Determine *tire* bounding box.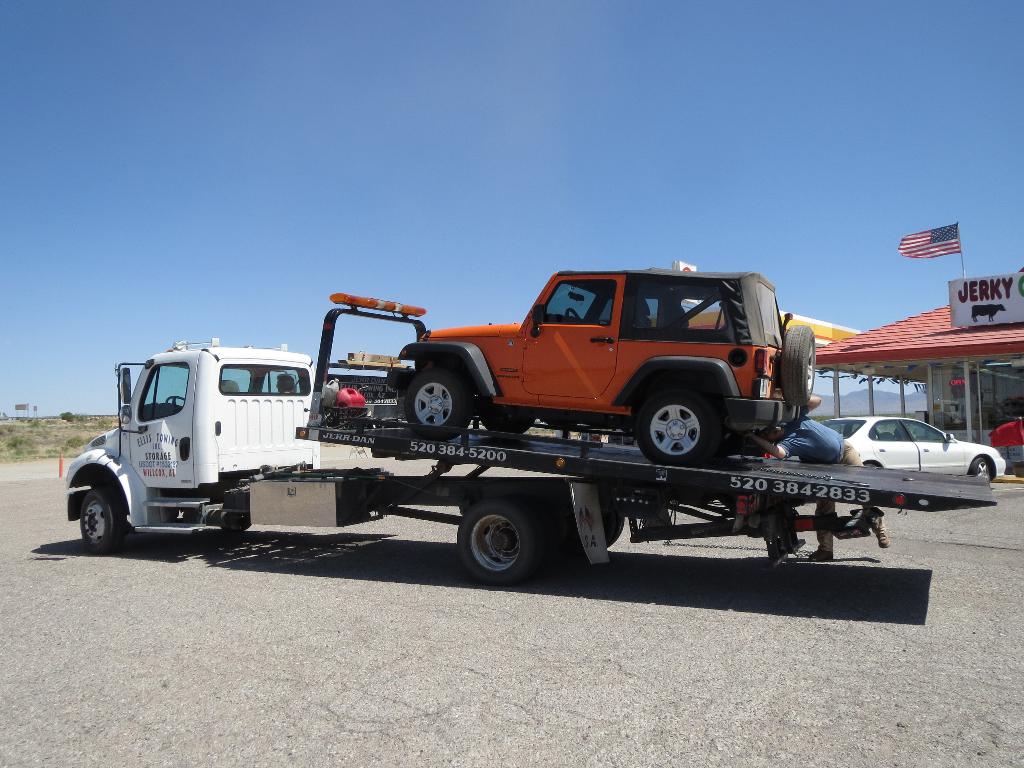
Determined: left=971, top=458, right=991, bottom=483.
